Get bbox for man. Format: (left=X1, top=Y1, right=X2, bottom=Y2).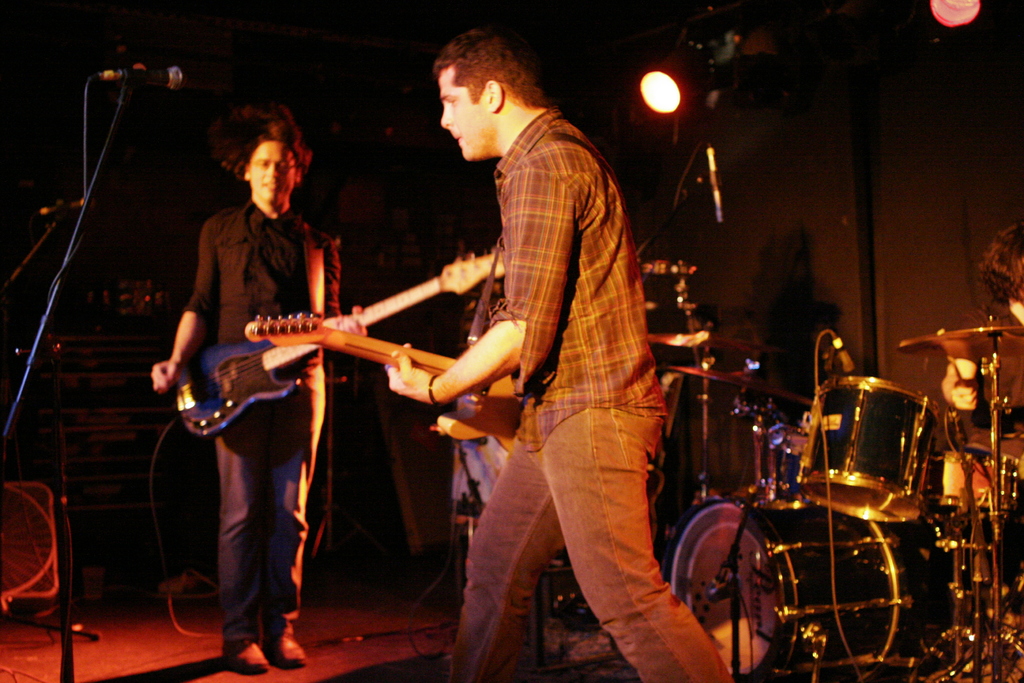
(left=976, top=223, right=1023, bottom=328).
